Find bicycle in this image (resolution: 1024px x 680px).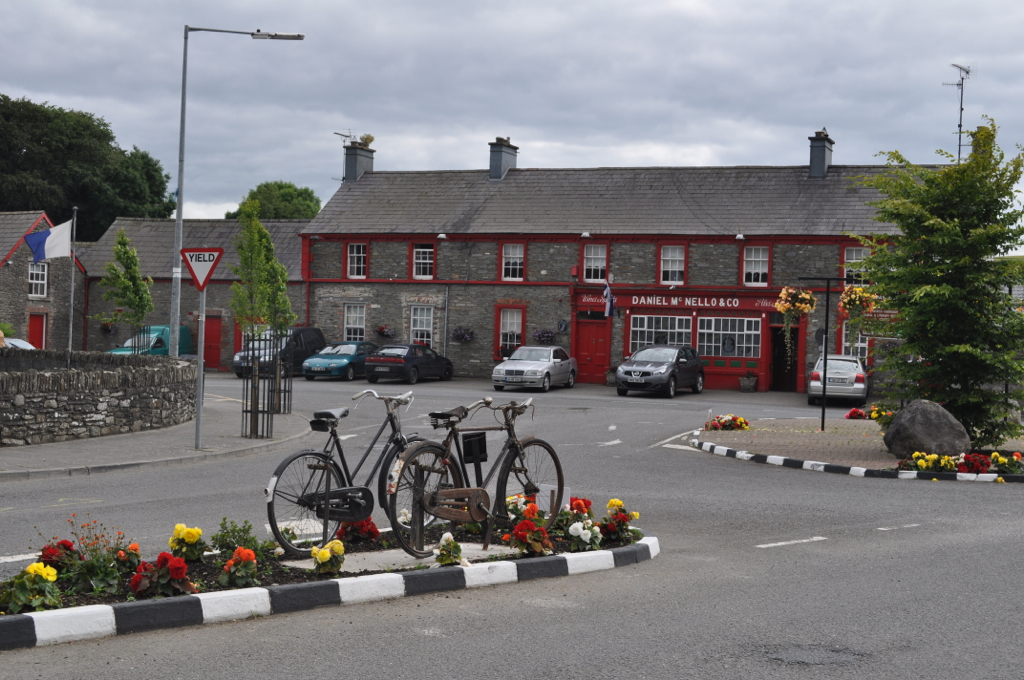
bbox(262, 390, 455, 557).
